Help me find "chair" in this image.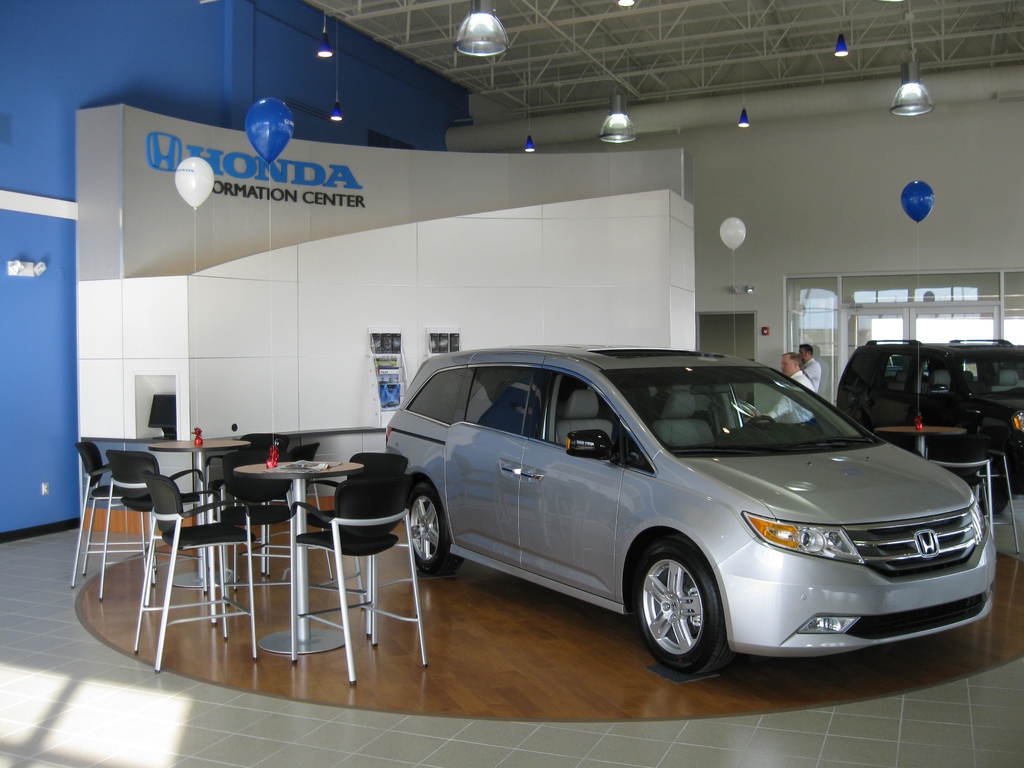
Found it: [left=237, top=442, right=335, bottom=582].
